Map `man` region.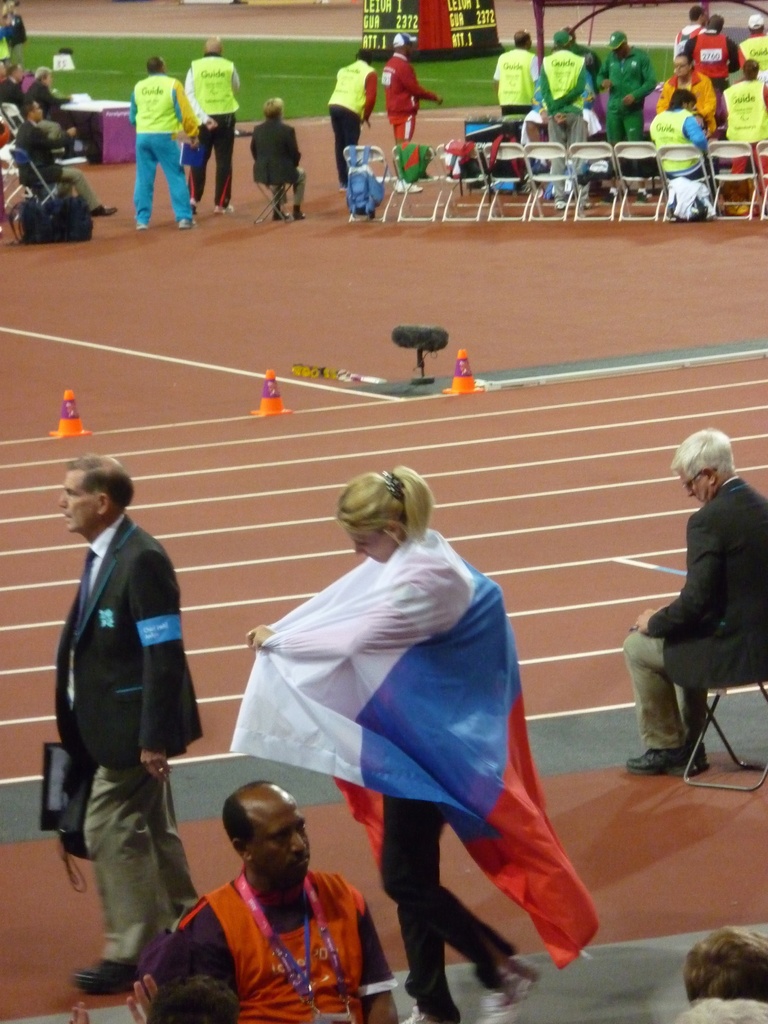
Mapped to crop(538, 32, 594, 211).
